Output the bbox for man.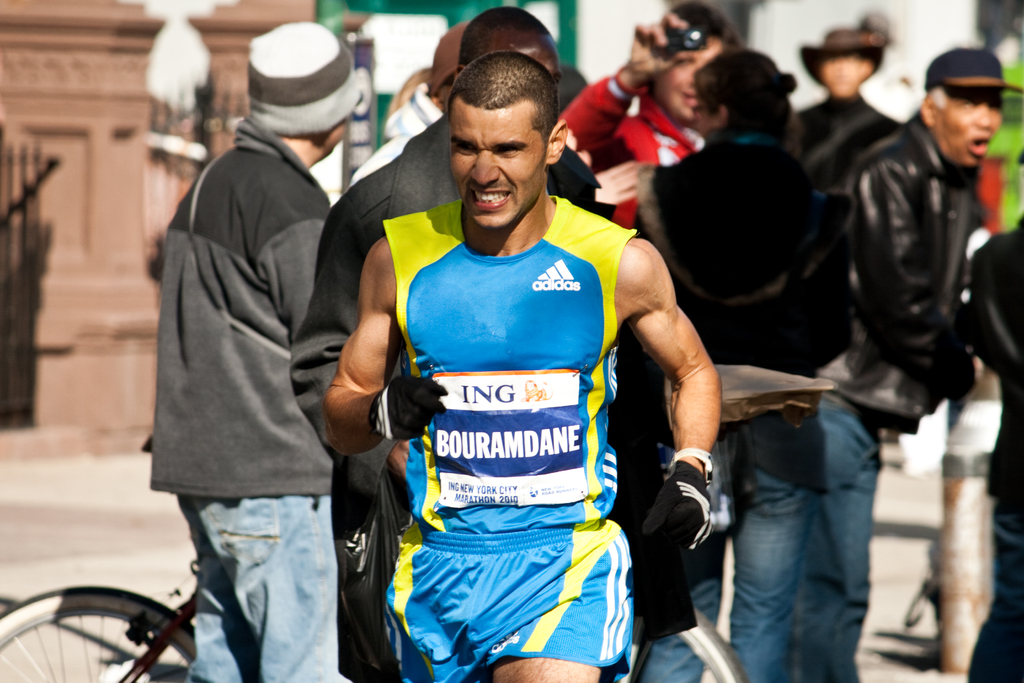
l=292, t=9, r=604, b=682.
